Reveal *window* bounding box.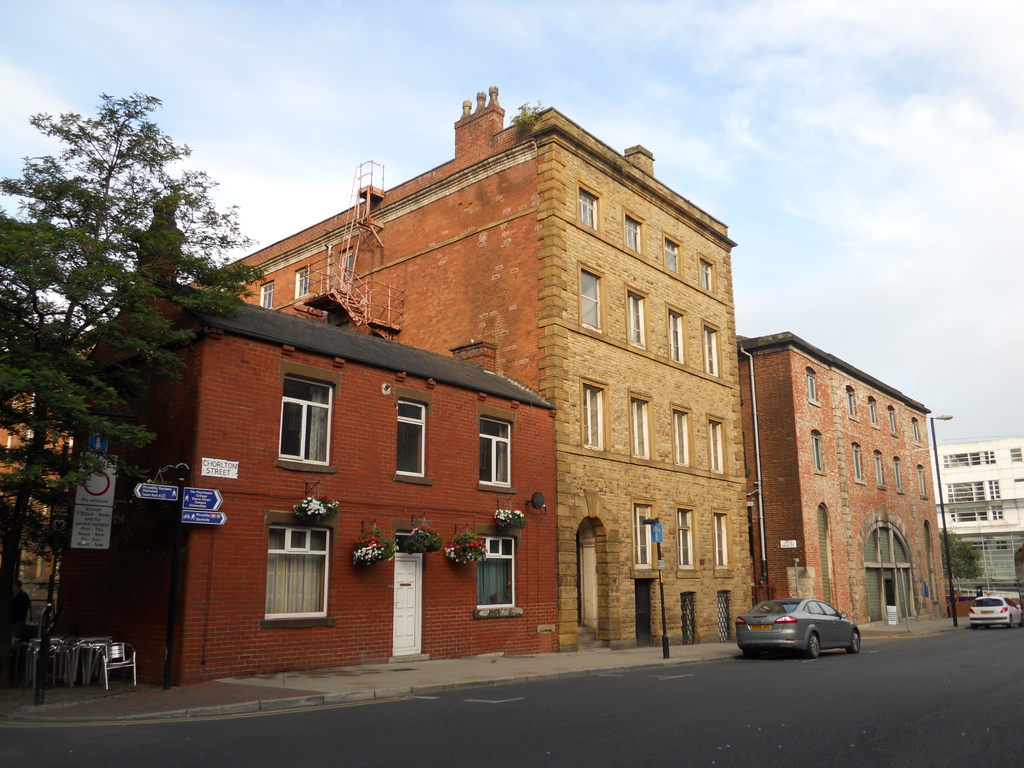
Revealed: 673/404/690/467.
